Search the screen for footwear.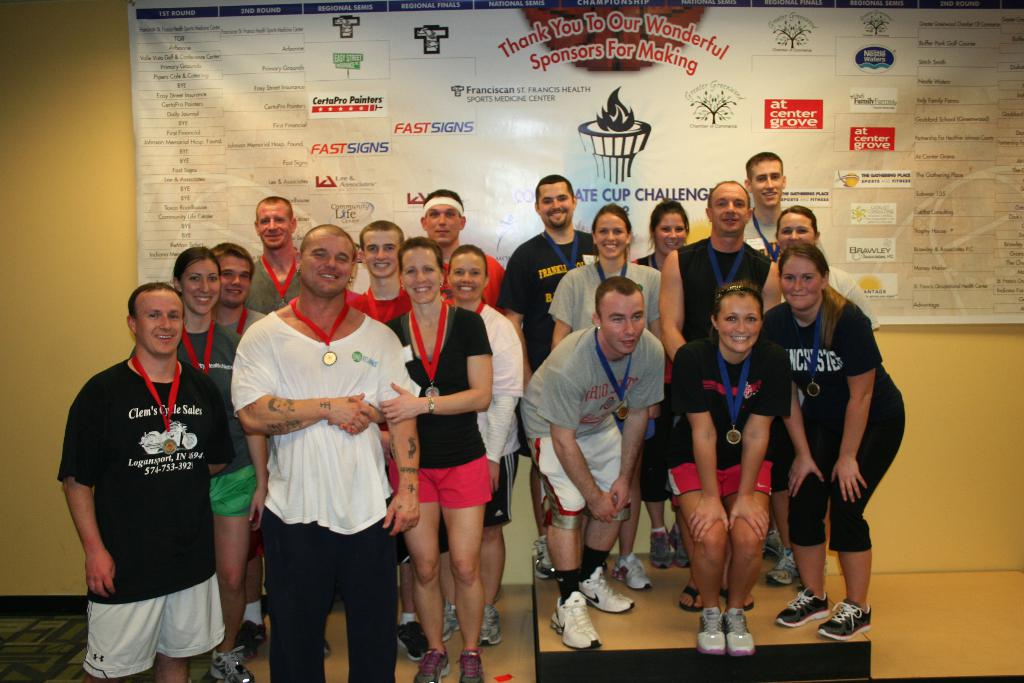
Found at {"left": 671, "top": 526, "right": 690, "bottom": 568}.
